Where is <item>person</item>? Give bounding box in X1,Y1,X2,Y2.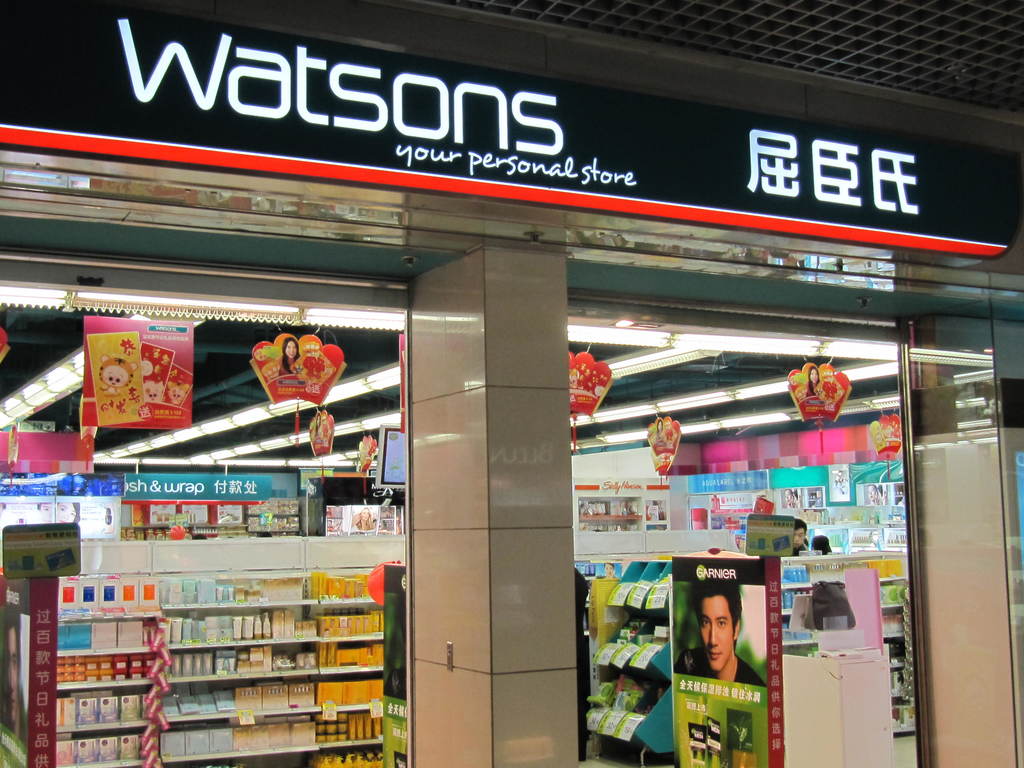
808,536,832,555.
